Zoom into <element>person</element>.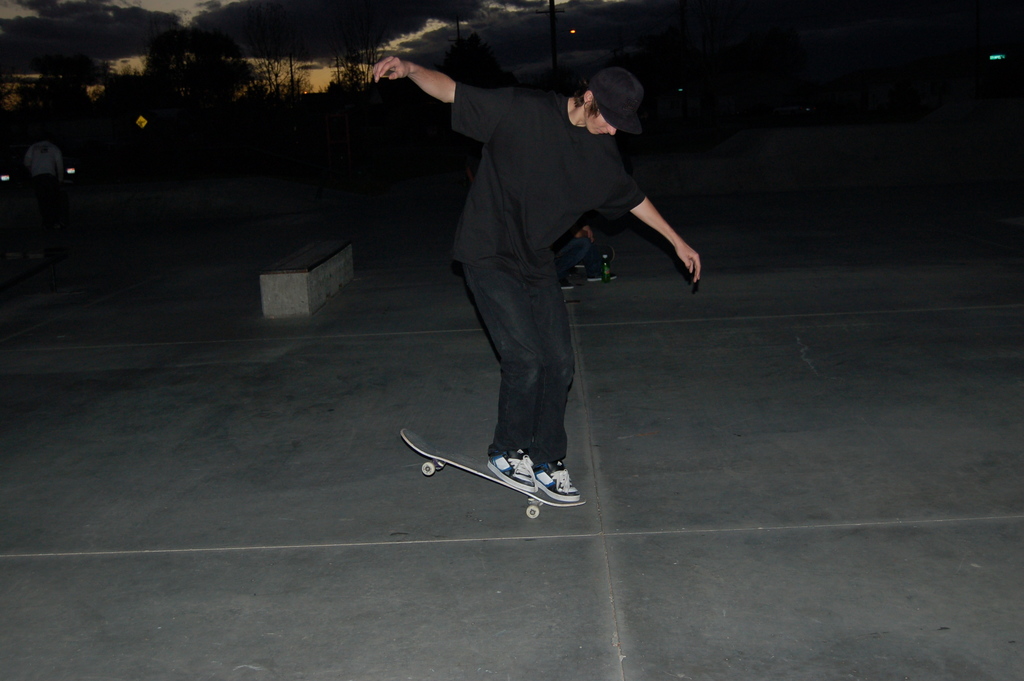
Zoom target: bbox(384, 17, 693, 530).
